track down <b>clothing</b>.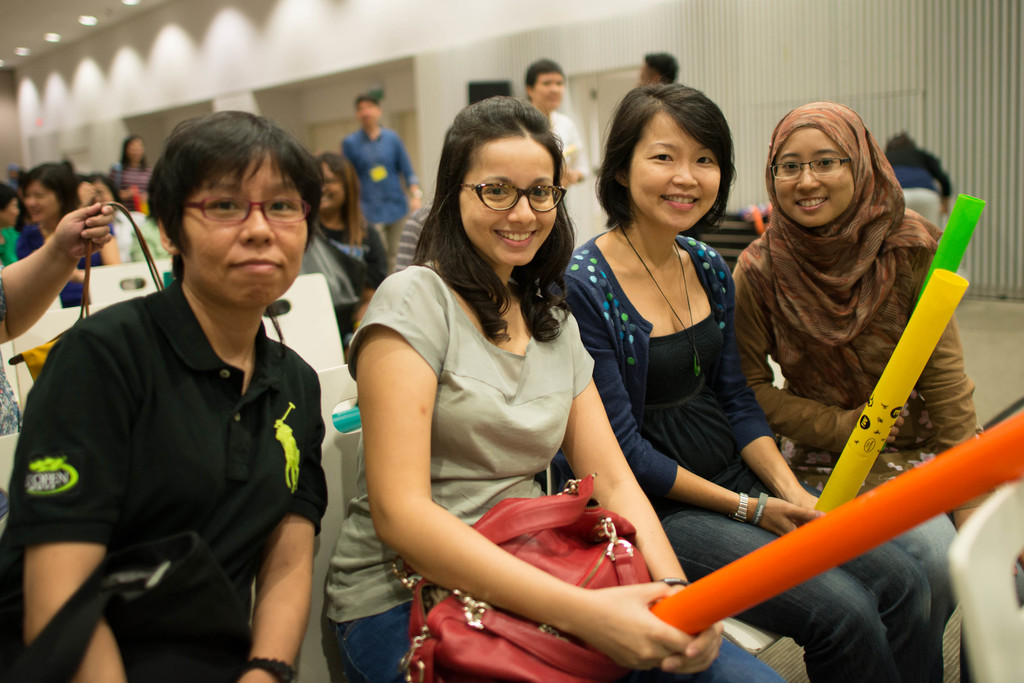
Tracked to box(340, 126, 417, 268).
